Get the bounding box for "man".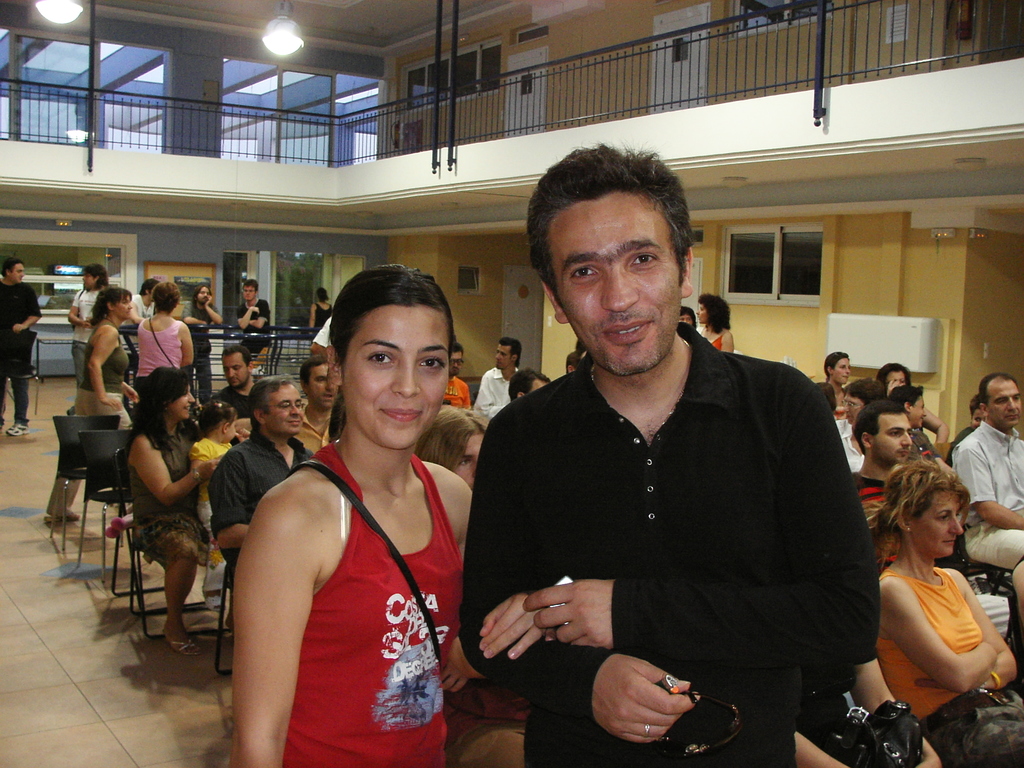
select_region(471, 336, 520, 419).
